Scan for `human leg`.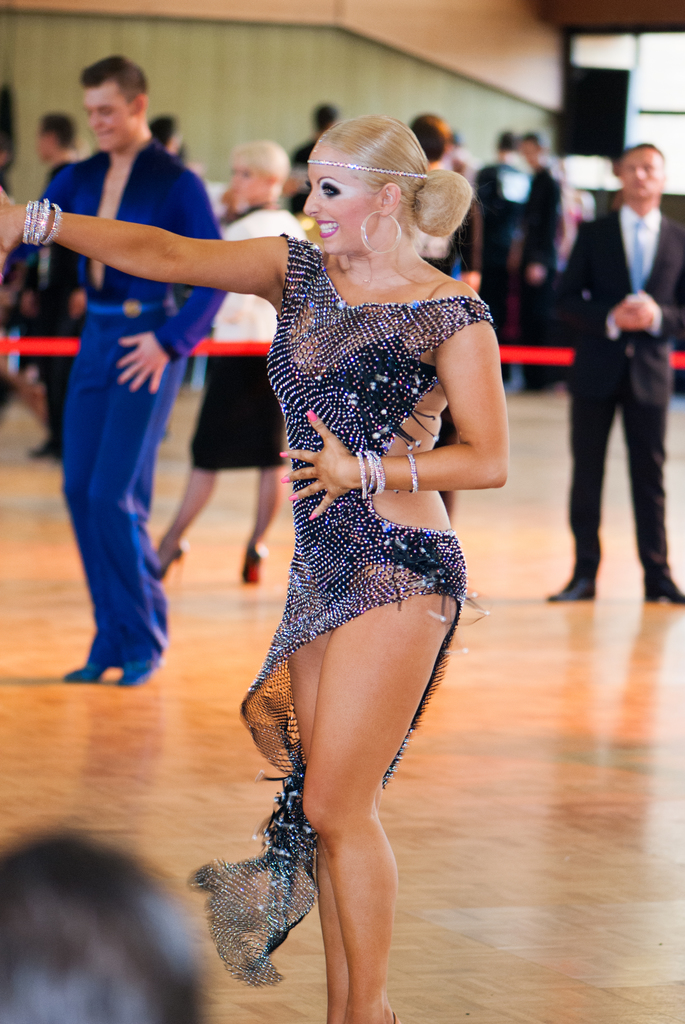
Scan result: crop(61, 325, 108, 682).
